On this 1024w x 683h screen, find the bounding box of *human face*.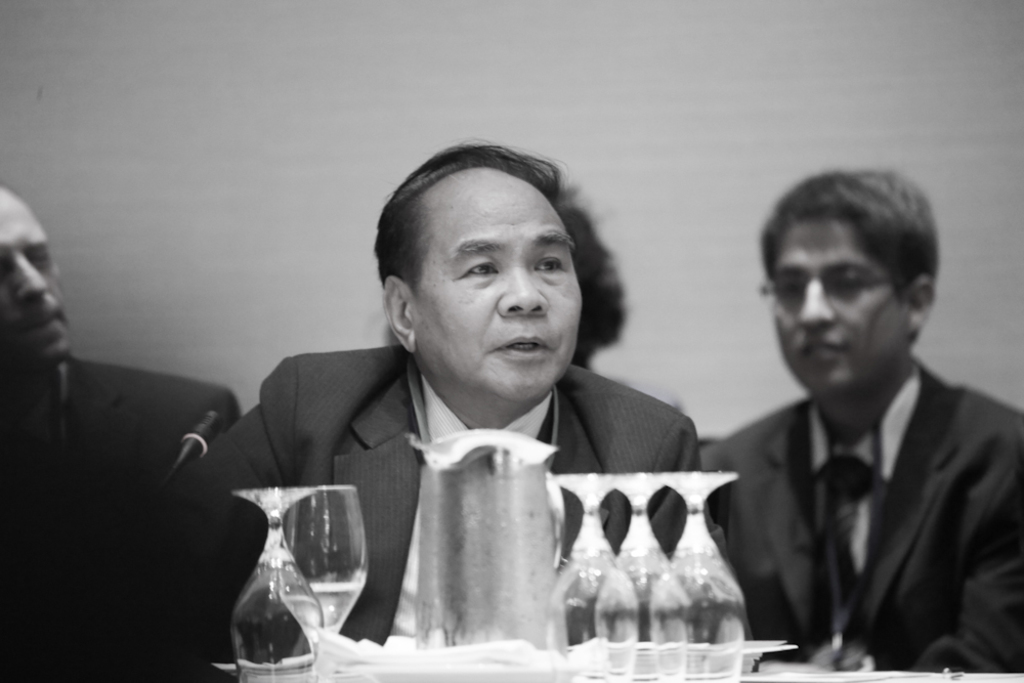
Bounding box: detection(769, 214, 902, 391).
